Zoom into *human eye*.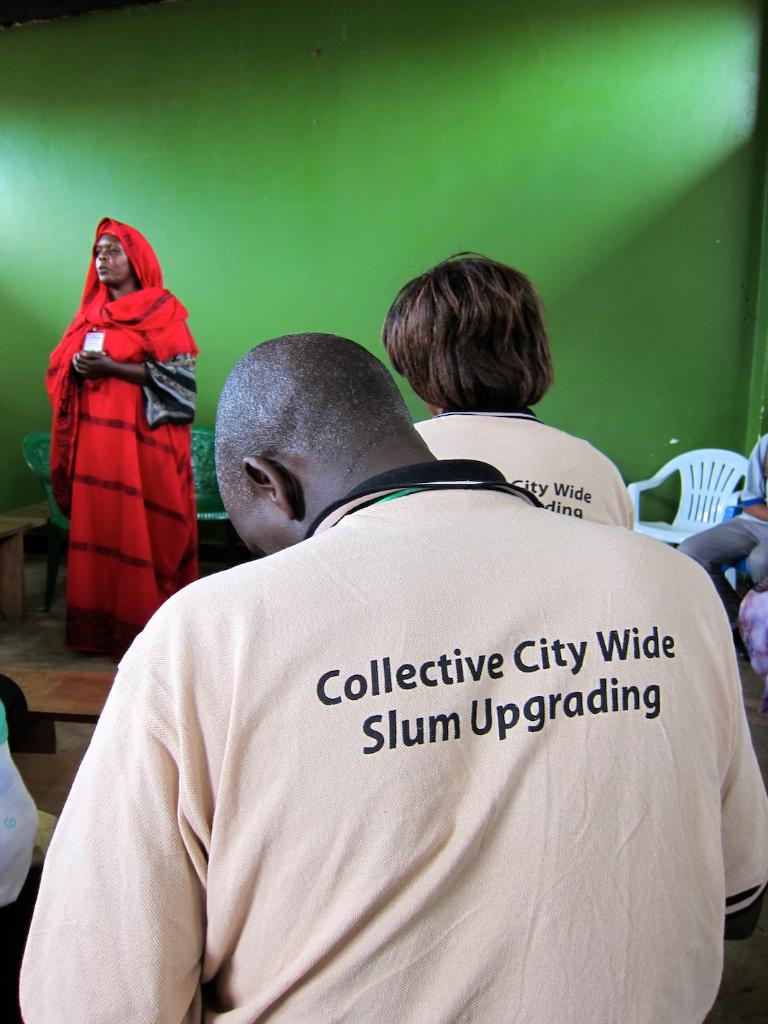
Zoom target: crop(108, 246, 119, 254).
